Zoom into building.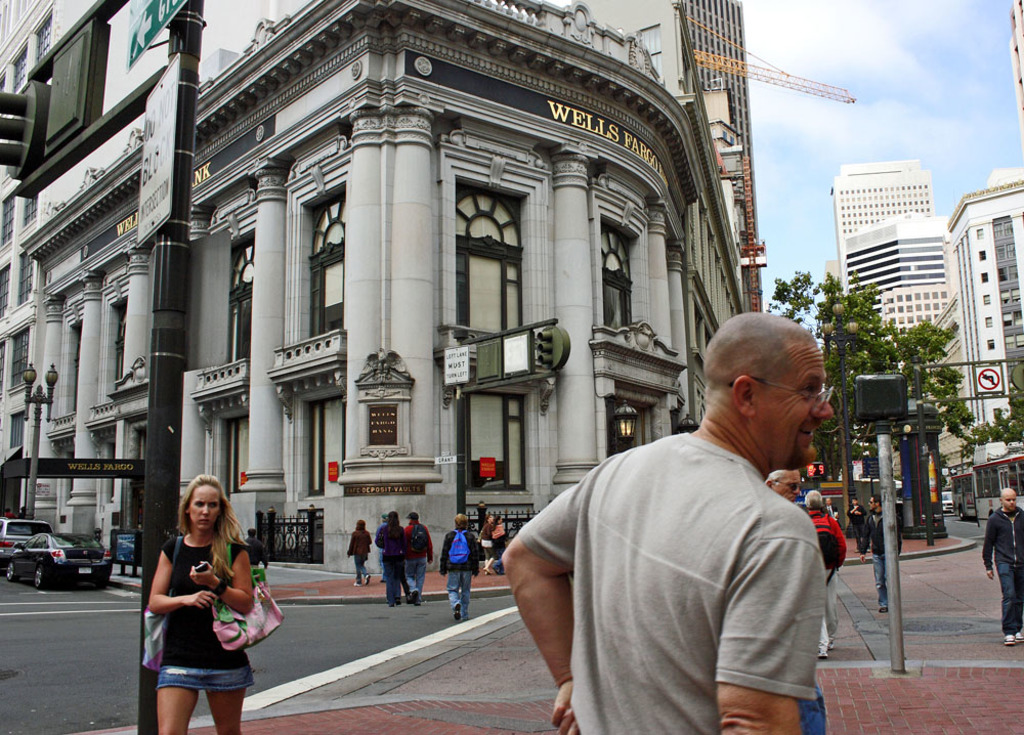
Zoom target: <bbox>941, 181, 1023, 427</bbox>.
